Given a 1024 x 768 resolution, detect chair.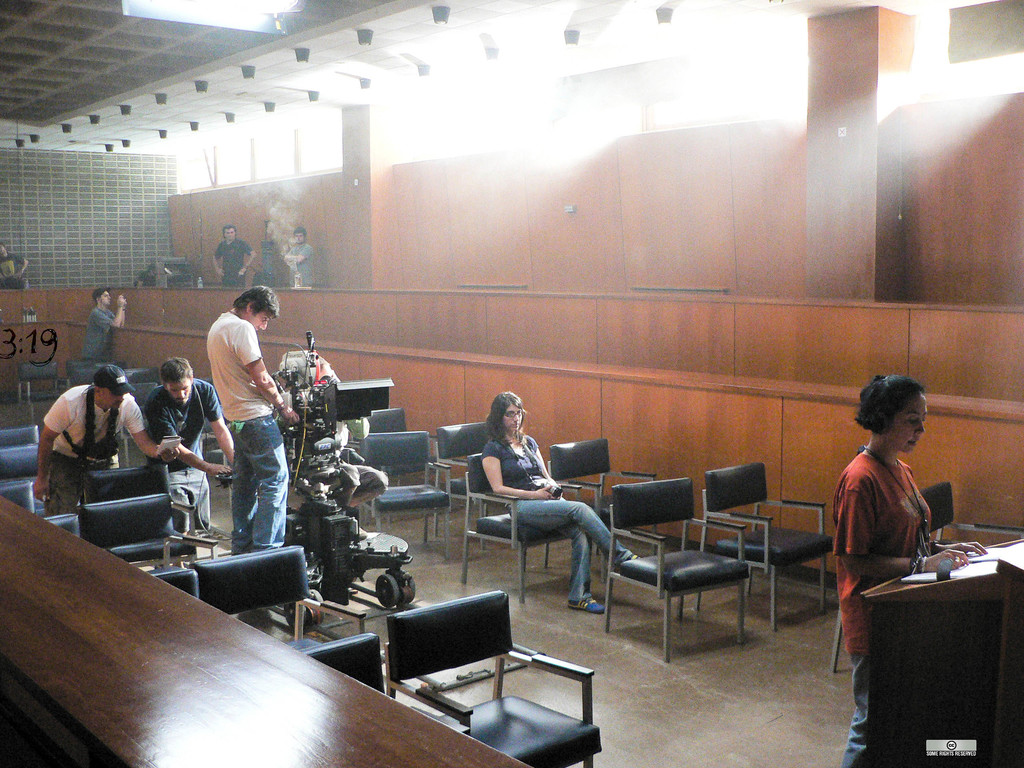
(76,490,212,574).
